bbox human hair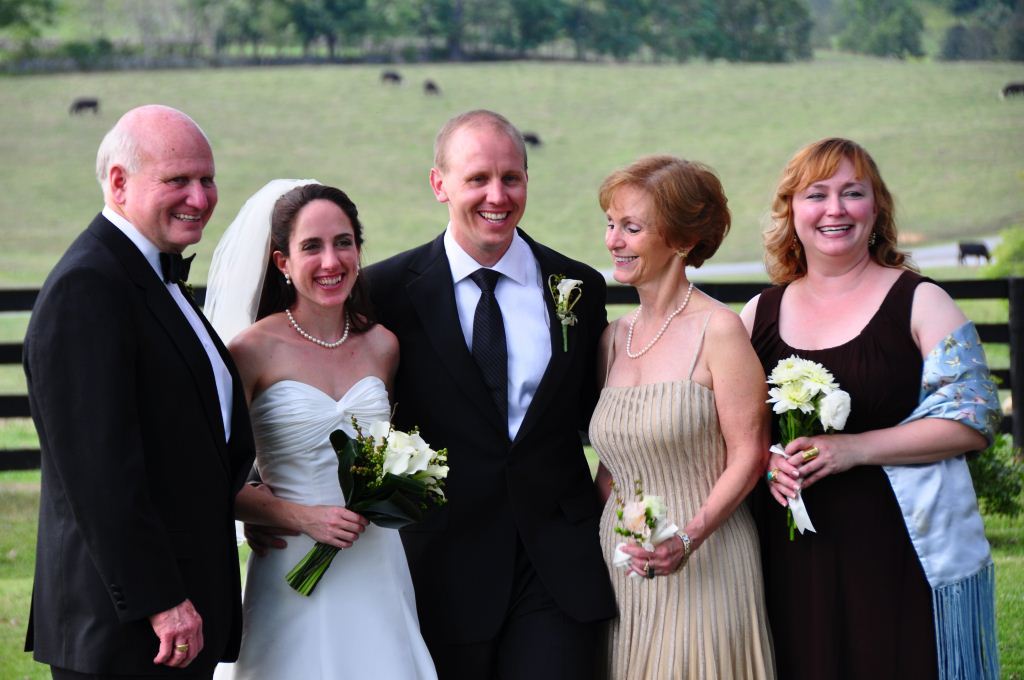
rect(597, 151, 732, 274)
